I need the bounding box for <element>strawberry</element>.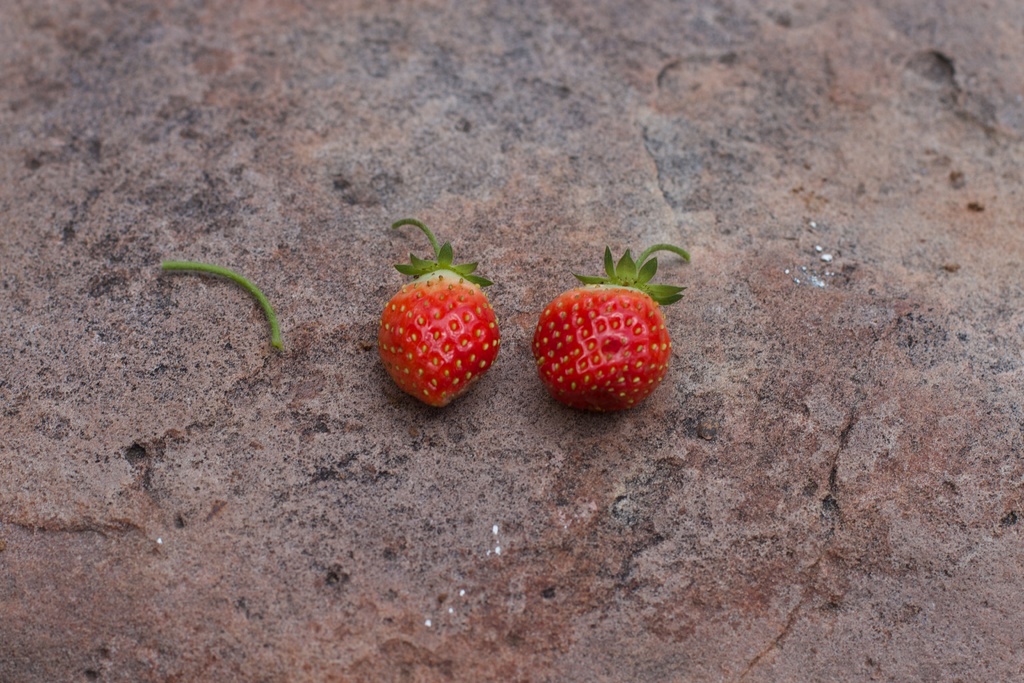
Here it is: 378, 220, 496, 410.
